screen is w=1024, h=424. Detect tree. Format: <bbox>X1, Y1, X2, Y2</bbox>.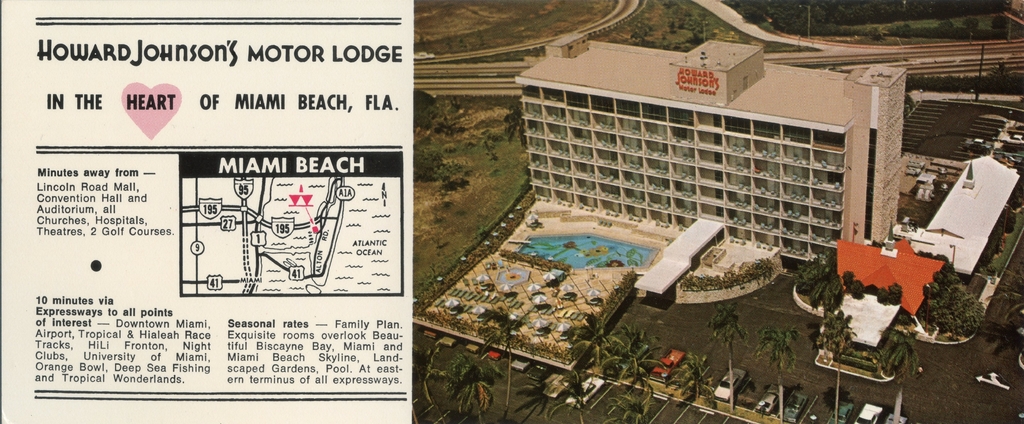
<bbox>876, 325, 922, 423</bbox>.
